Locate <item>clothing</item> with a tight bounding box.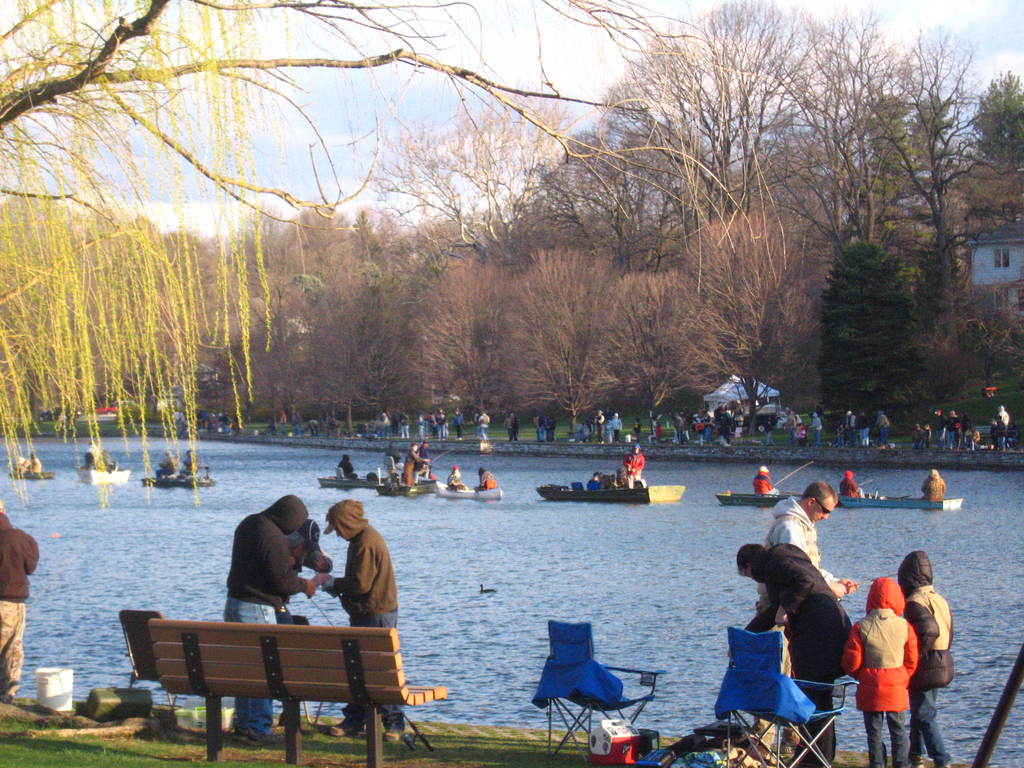
[1, 596, 27, 695].
